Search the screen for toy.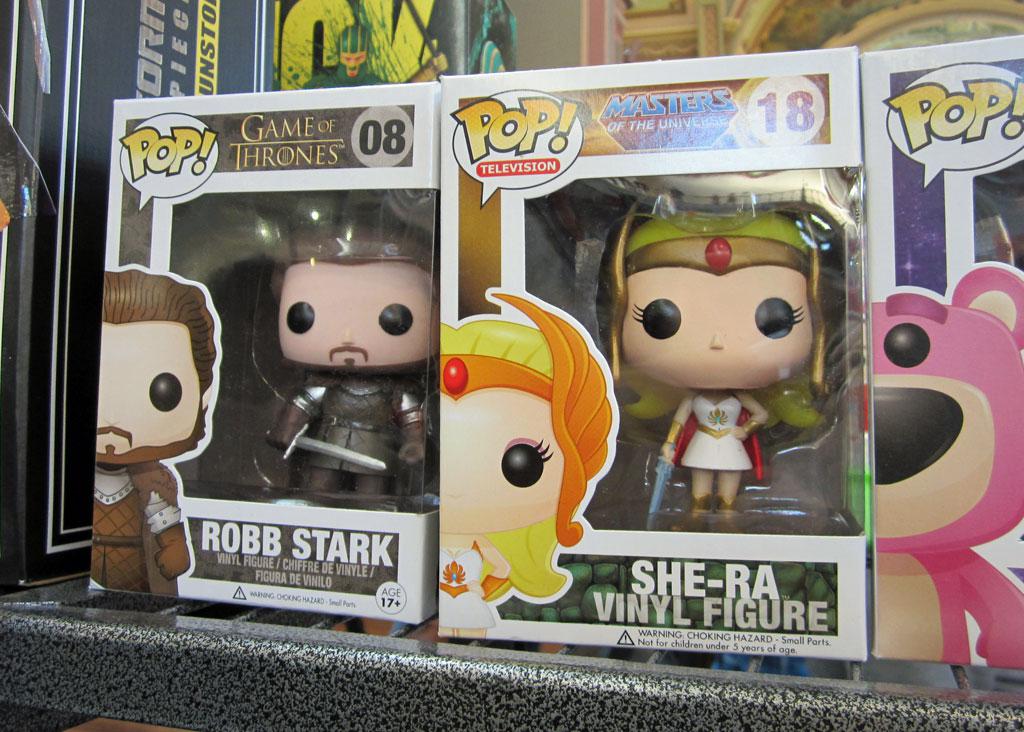
Found at Rect(264, 214, 444, 508).
